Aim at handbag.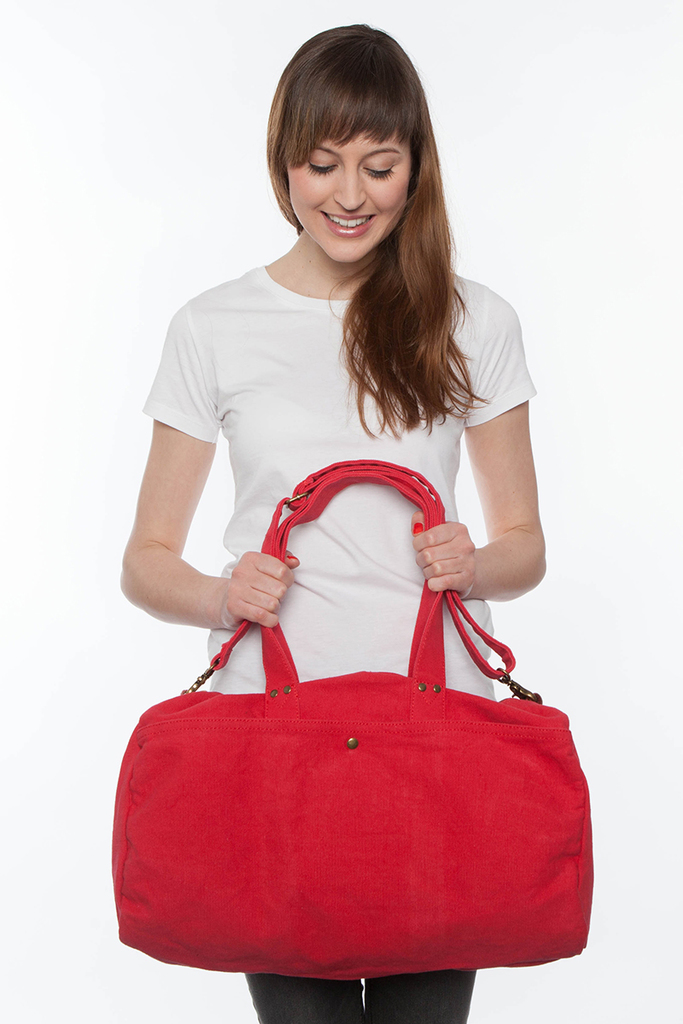
Aimed at (107, 461, 592, 980).
